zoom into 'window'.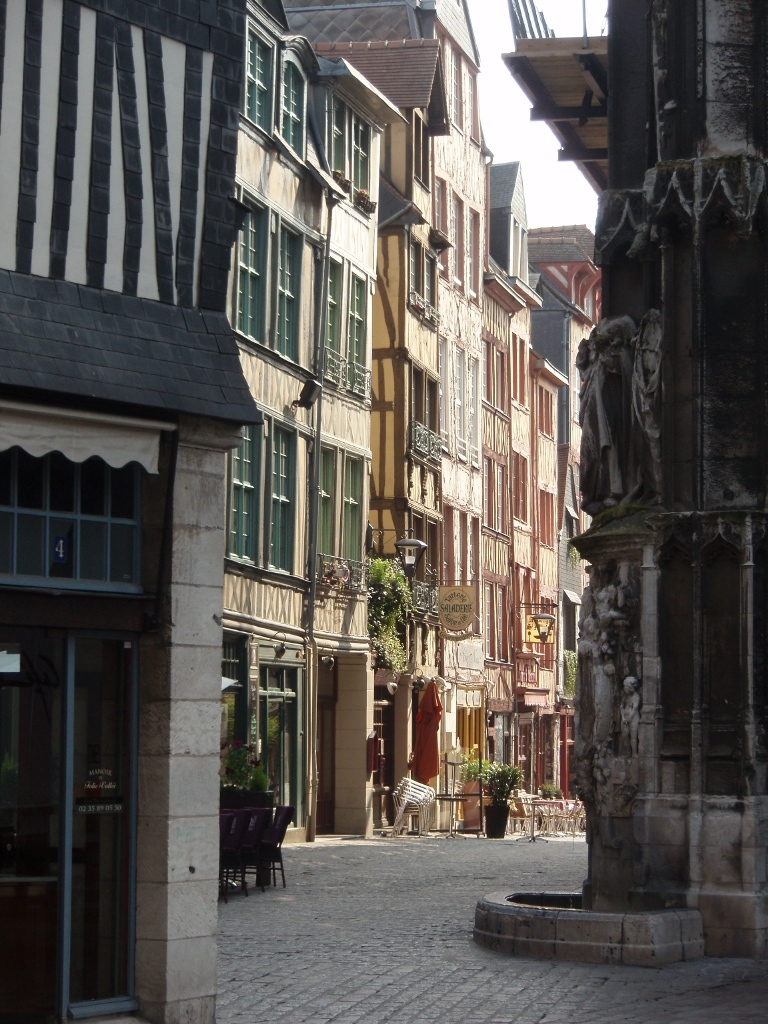
Zoom target: rect(583, 271, 625, 336).
